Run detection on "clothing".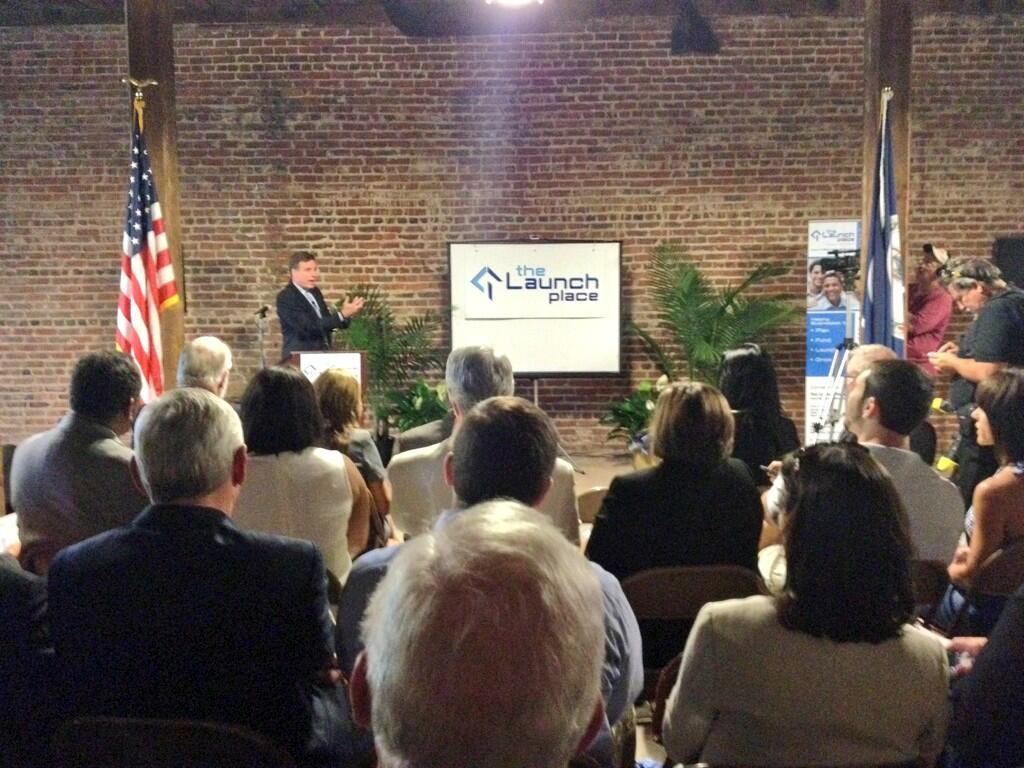
Result: 954,593,1023,767.
